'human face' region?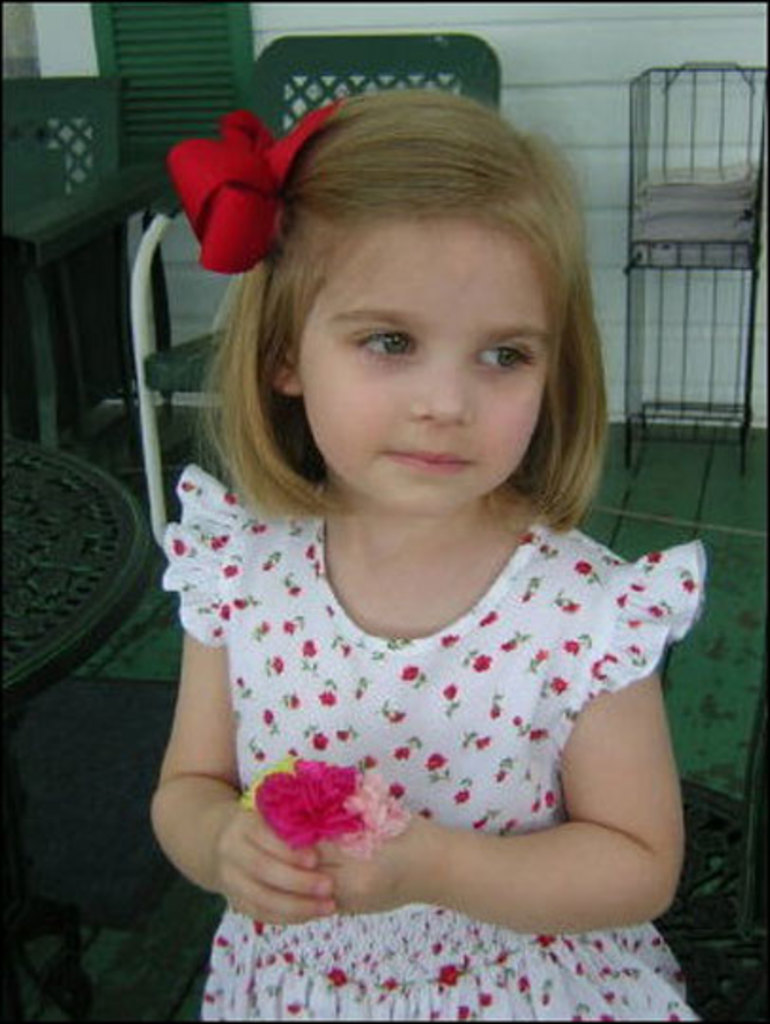
<bbox>298, 226, 556, 525</bbox>
